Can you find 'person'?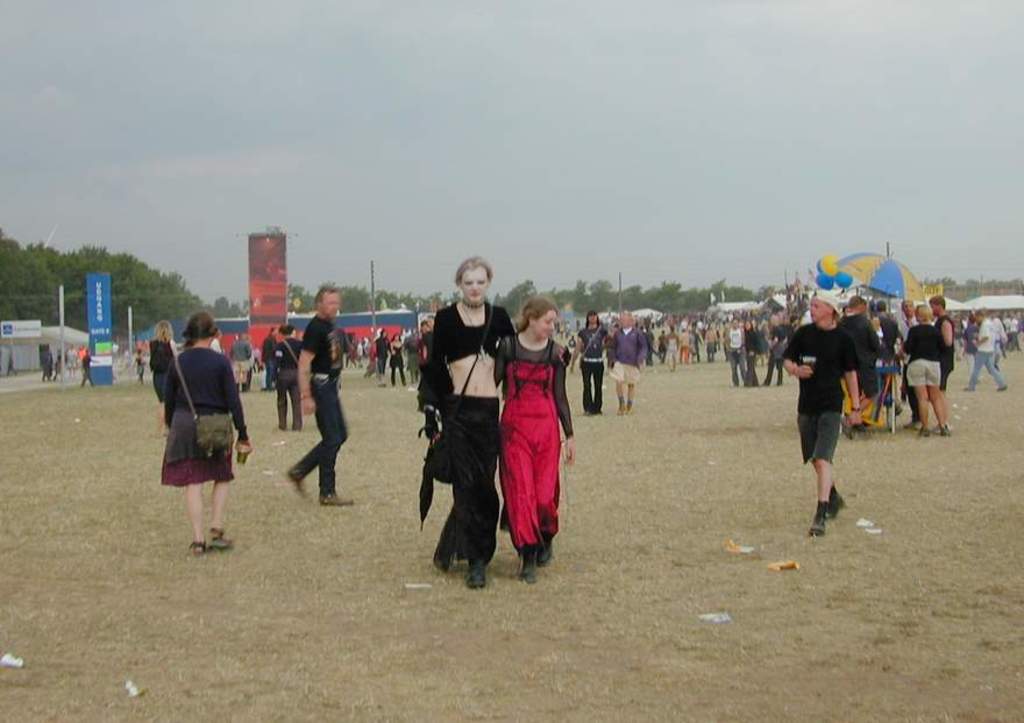
Yes, bounding box: 6 348 17 376.
